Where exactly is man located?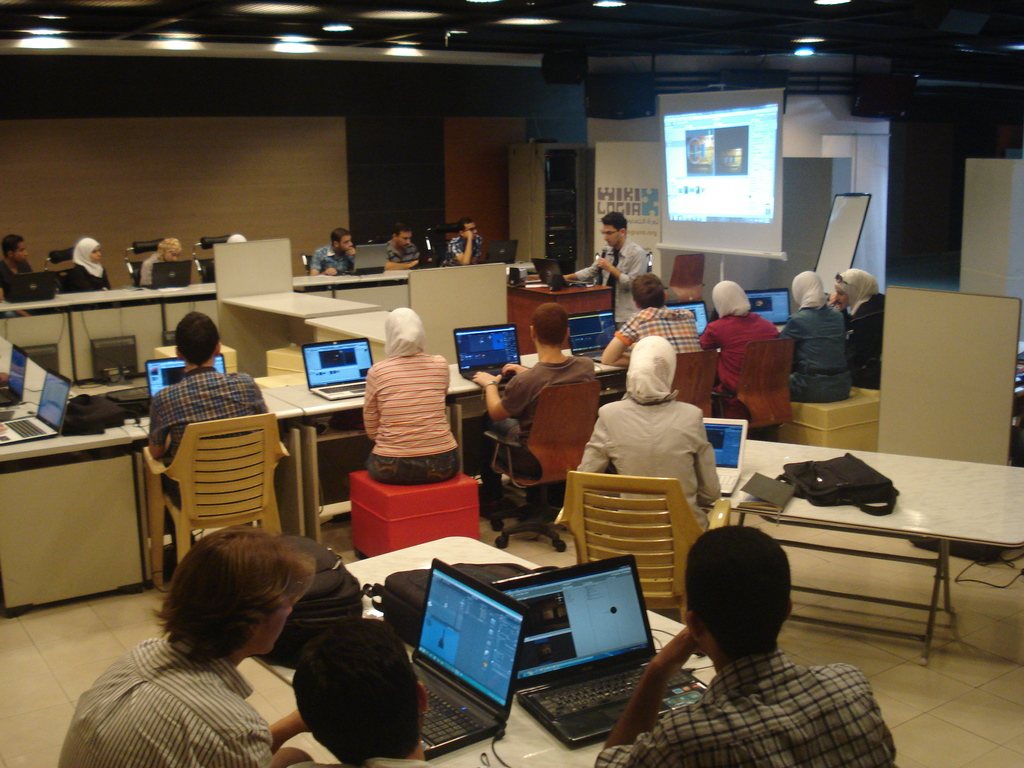
Its bounding box is {"left": 56, "top": 526, "right": 313, "bottom": 767}.
